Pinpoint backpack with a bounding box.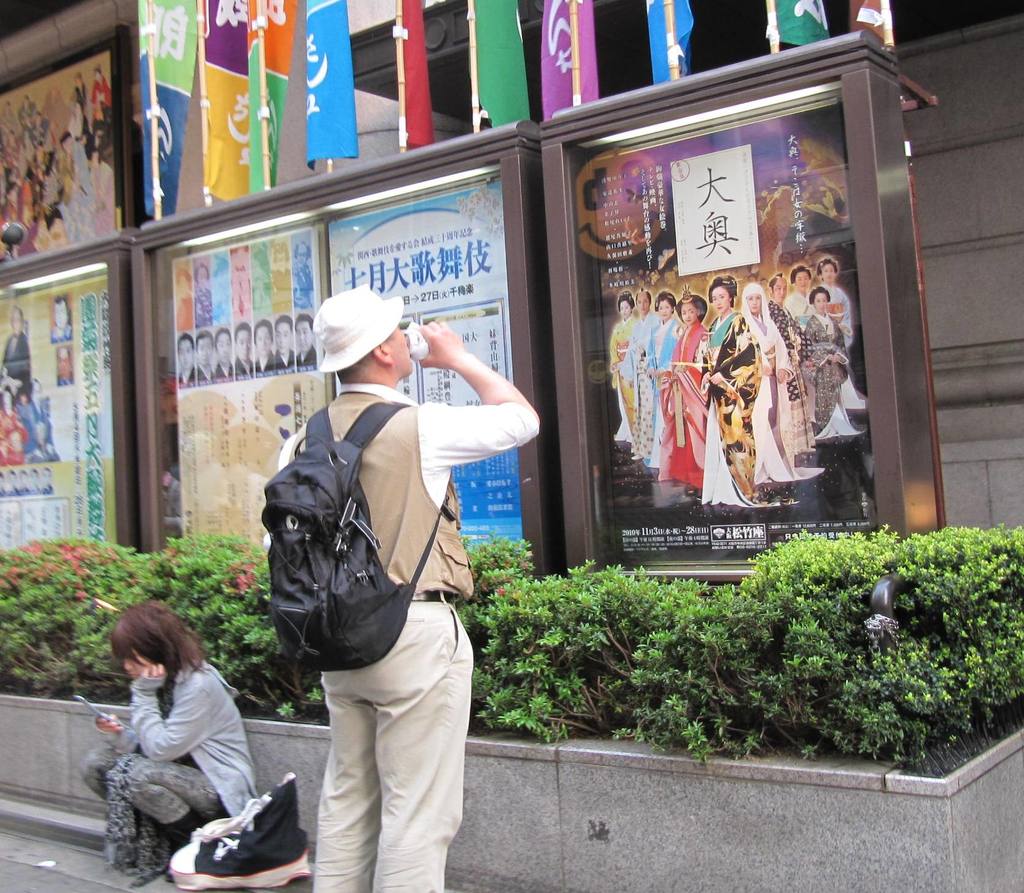
x1=260, y1=398, x2=461, y2=670.
